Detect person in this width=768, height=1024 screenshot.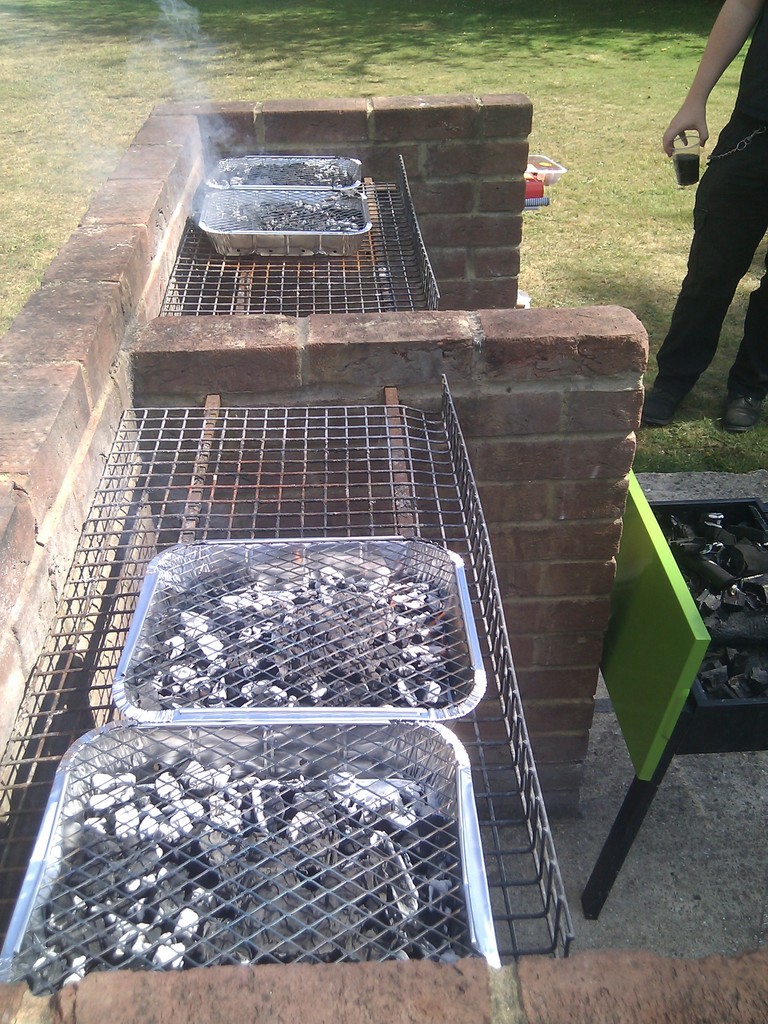
Detection: (x1=638, y1=0, x2=767, y2=428).
